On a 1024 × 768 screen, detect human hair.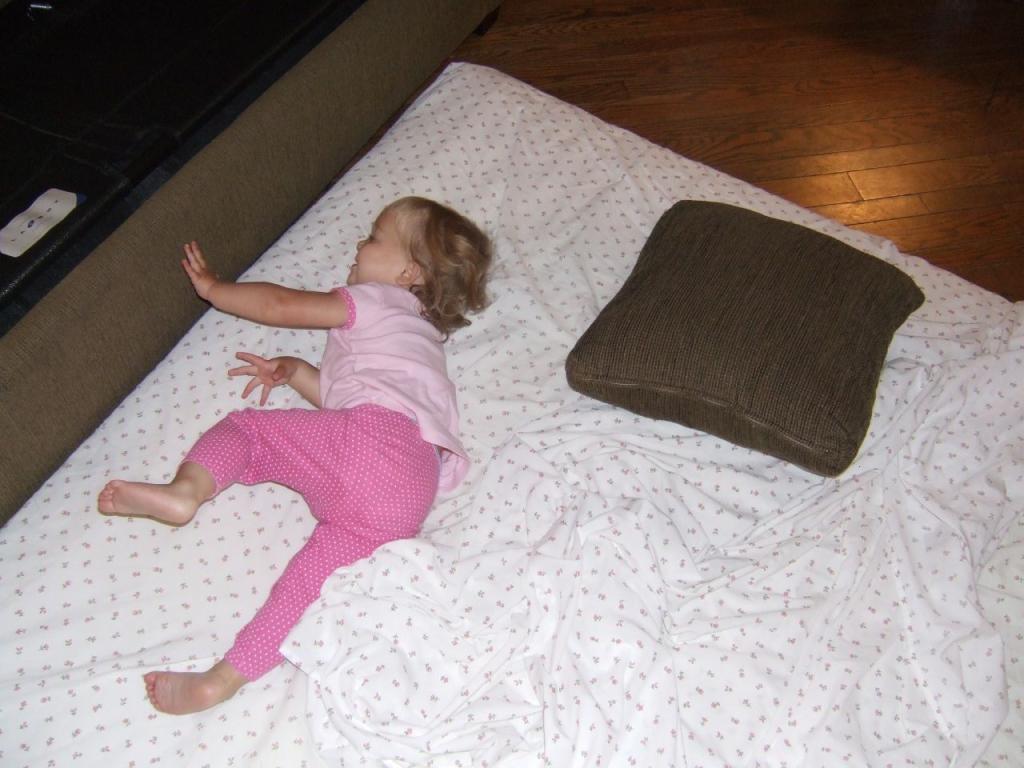
box(356, 194, 494, 342).
